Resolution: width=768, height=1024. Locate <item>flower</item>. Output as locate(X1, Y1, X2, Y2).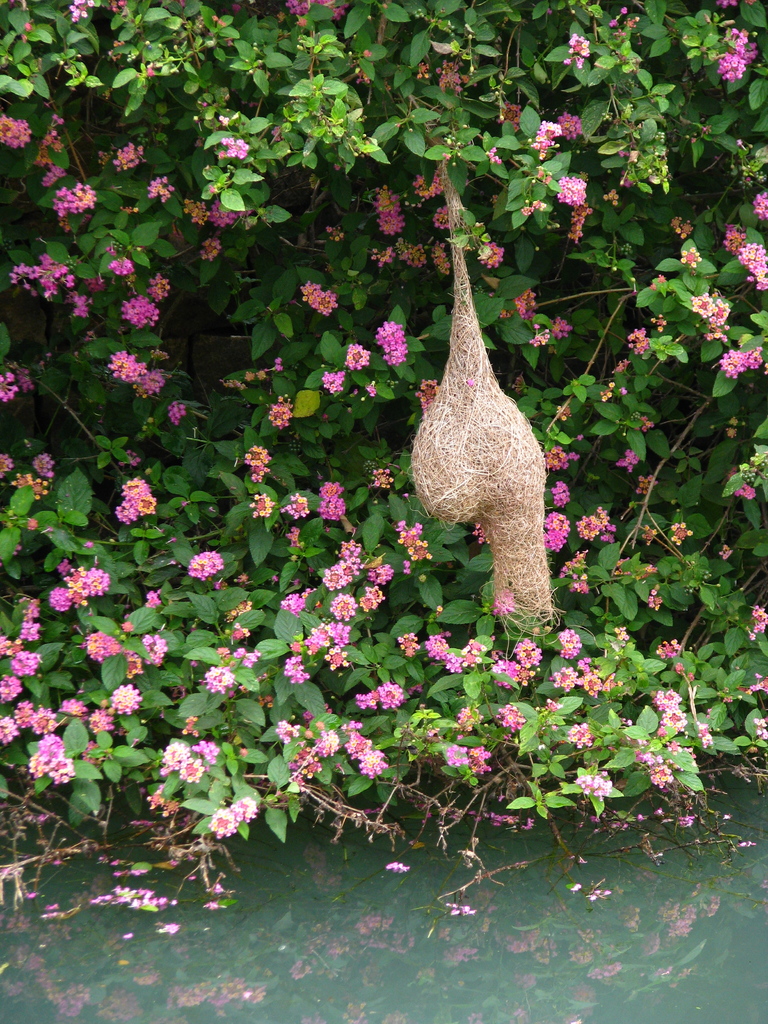
locate(337, 349, 370, 381).
